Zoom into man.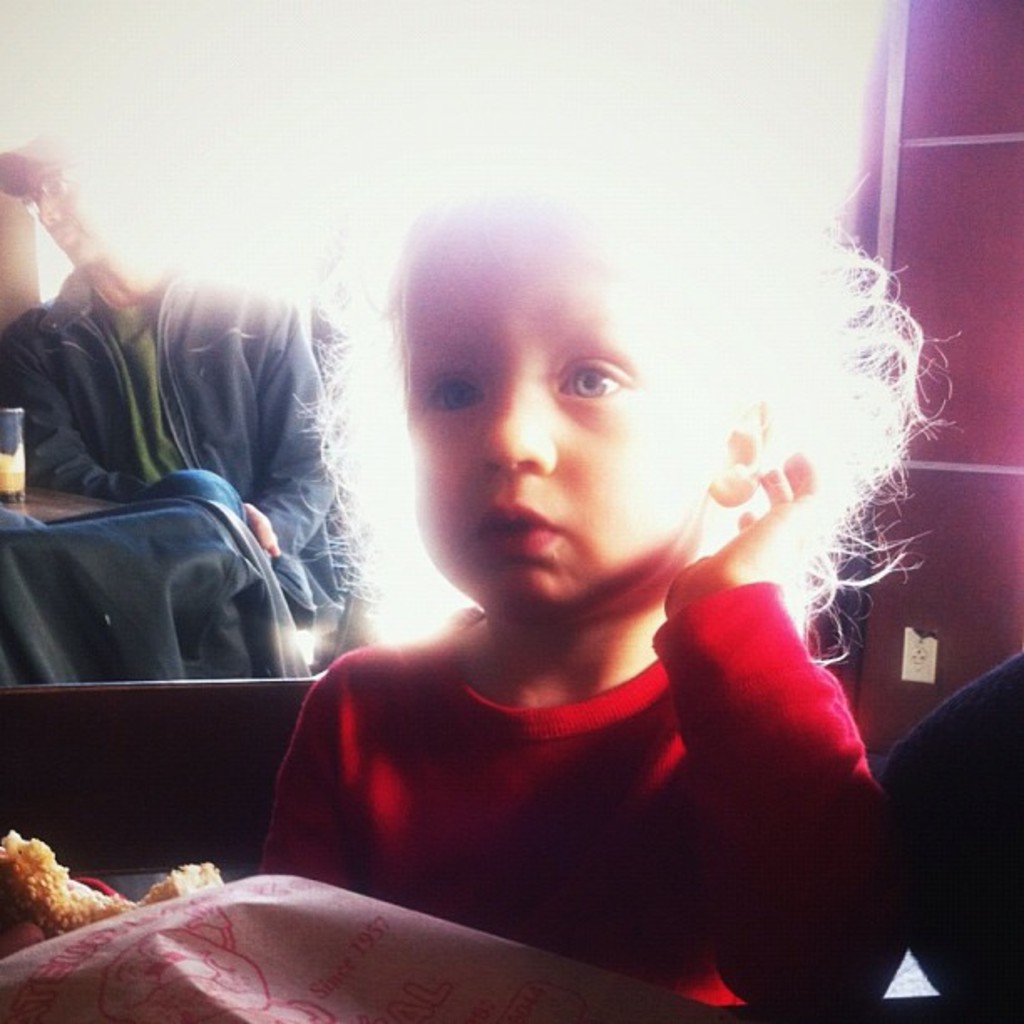
Zoom target: box(0, 120, 393, 817).
